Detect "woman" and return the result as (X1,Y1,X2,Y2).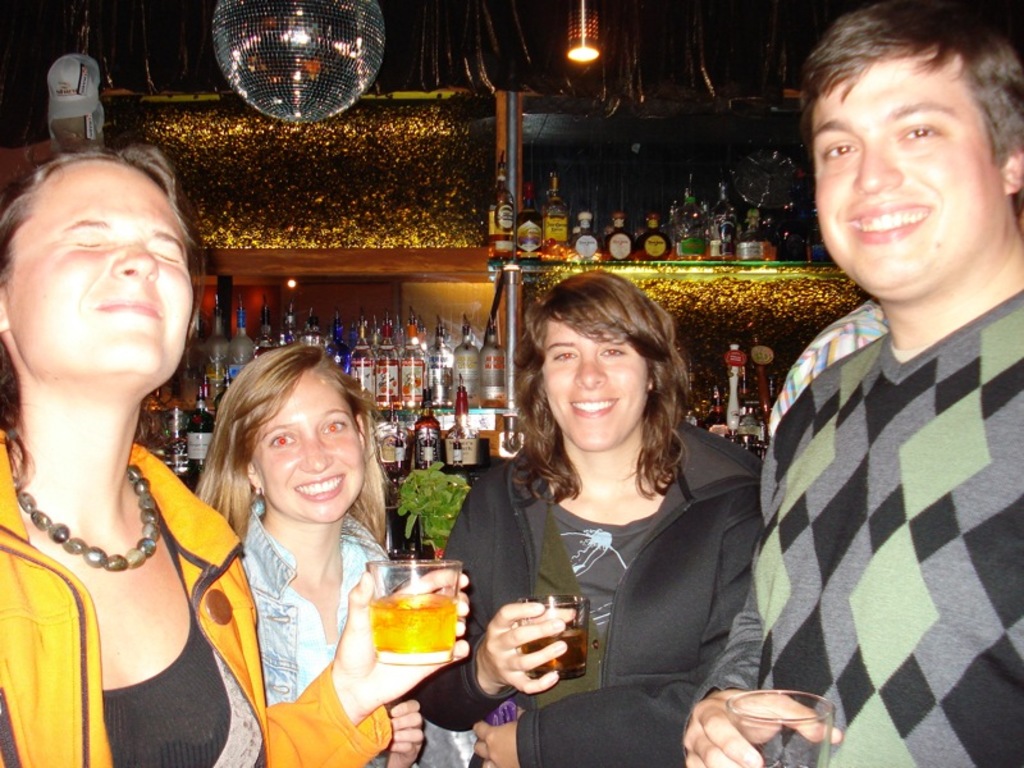
(408,260,769,767).
